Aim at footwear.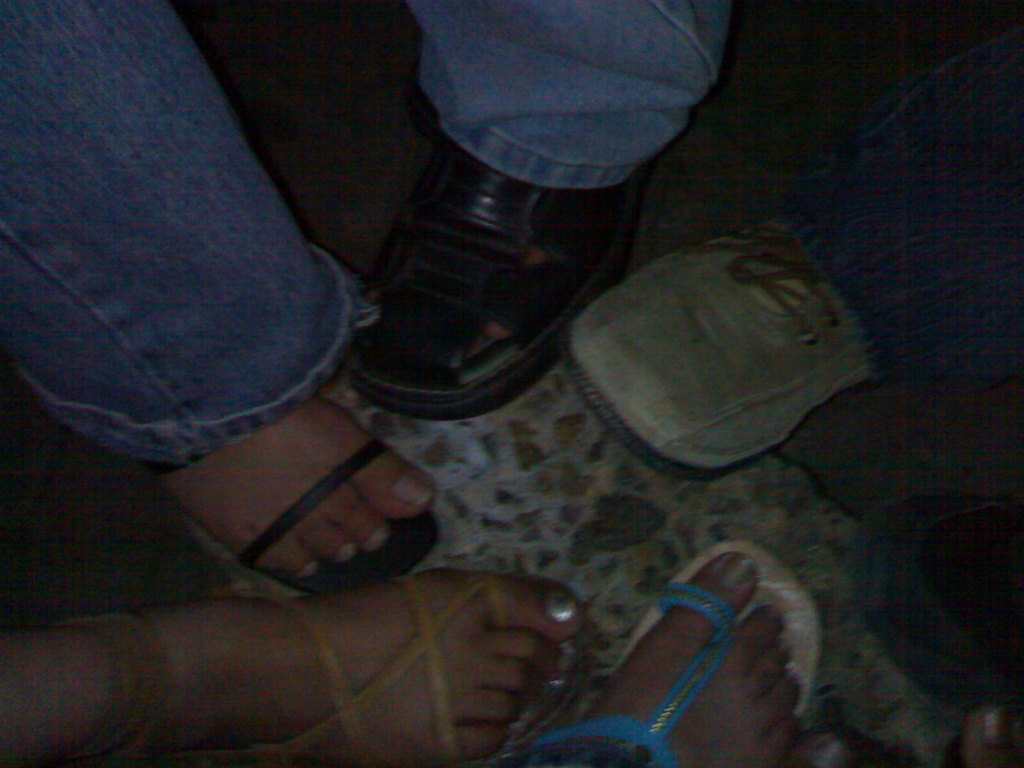
Aimed at <region>189, 391, 419, 602</region>.
